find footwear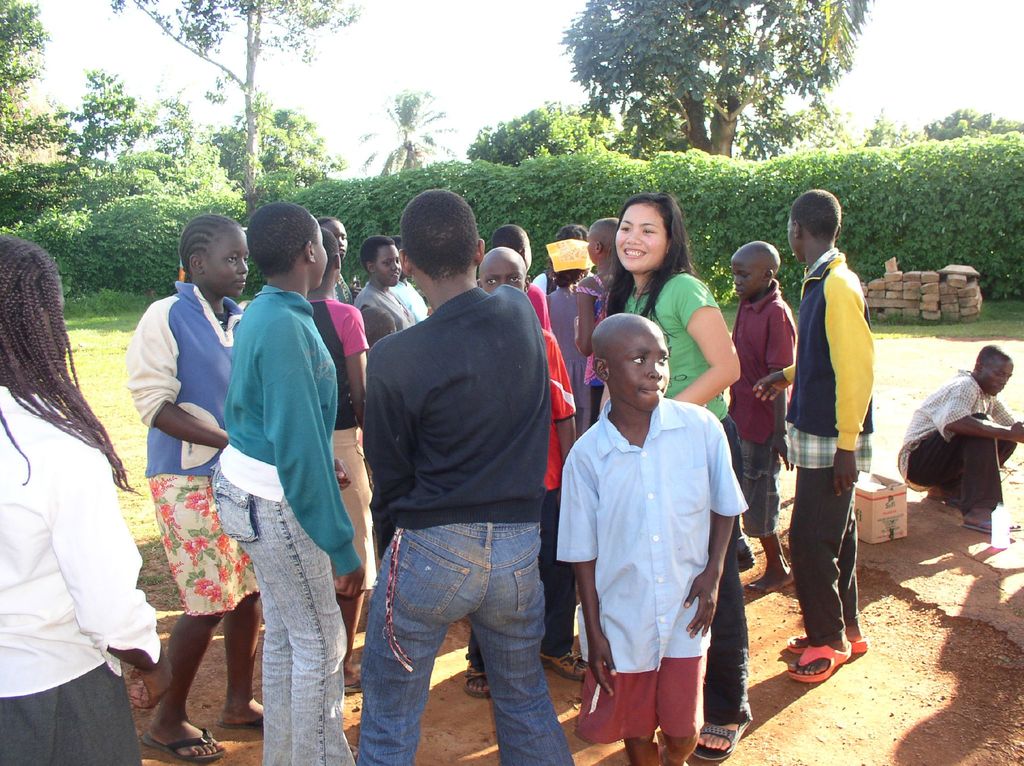
<box>922,493,964,508</box>
